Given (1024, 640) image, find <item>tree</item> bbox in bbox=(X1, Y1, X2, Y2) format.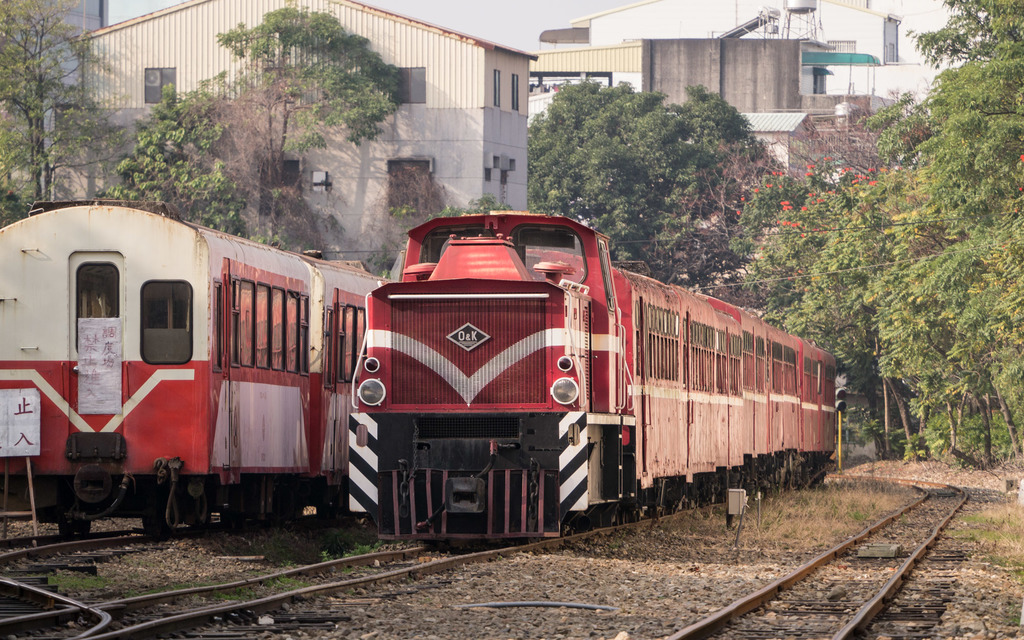
bbox=(1, 17, 113, 184).
